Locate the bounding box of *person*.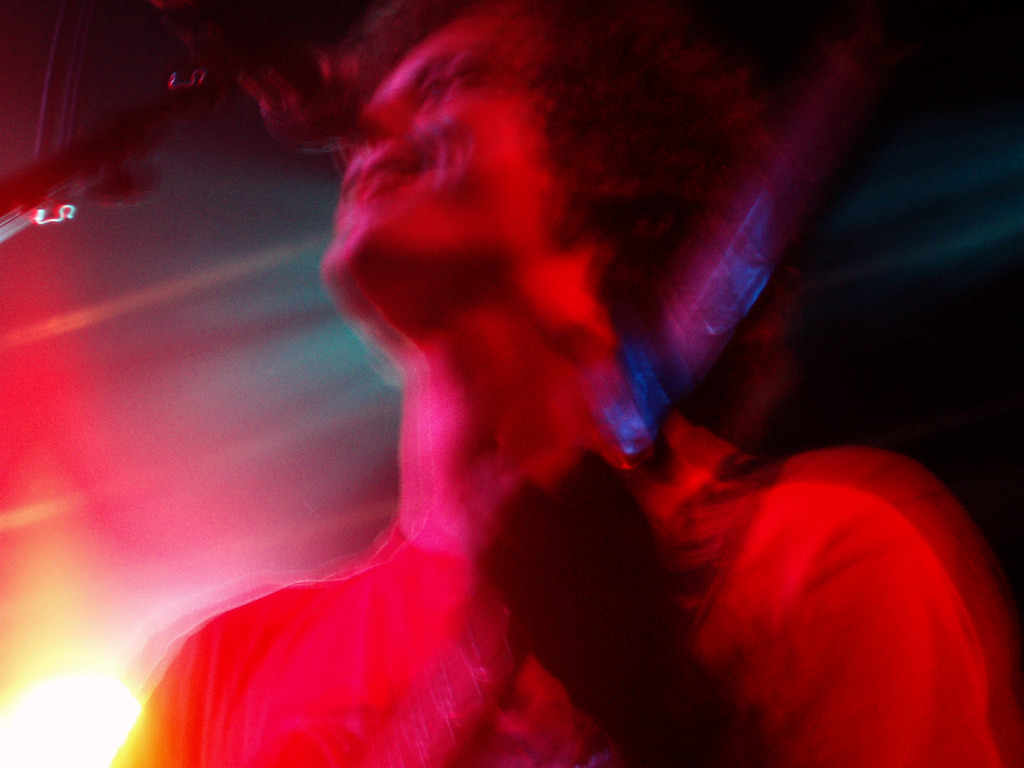
Bounding box: <bbox>169, 0, 934, 767</bbox>.
